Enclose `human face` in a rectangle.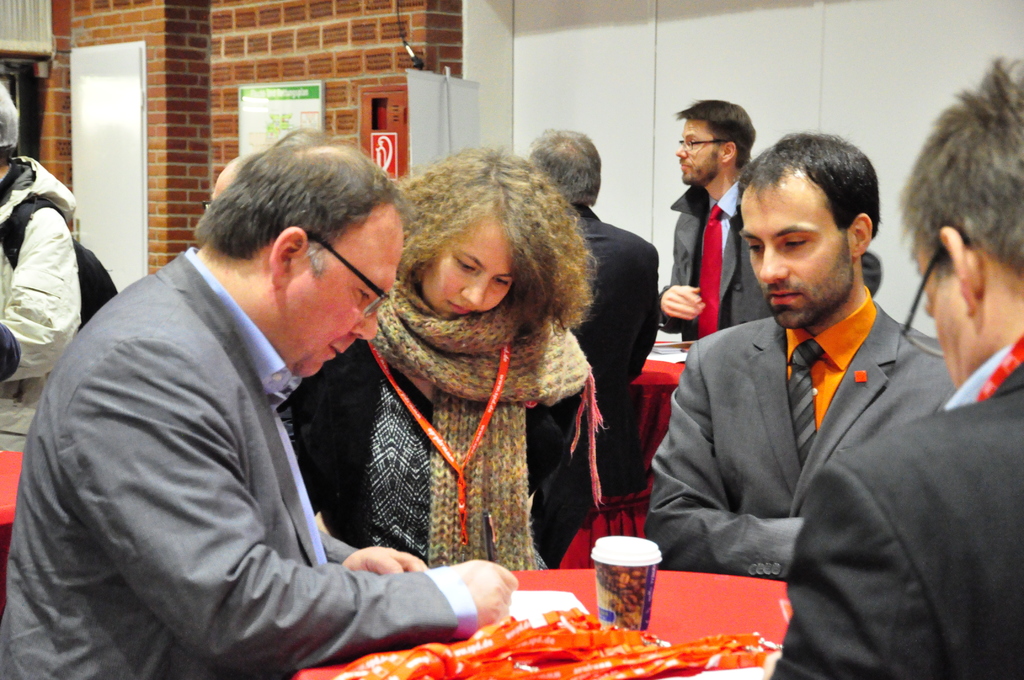
locate(419, 220, 515, 316).
